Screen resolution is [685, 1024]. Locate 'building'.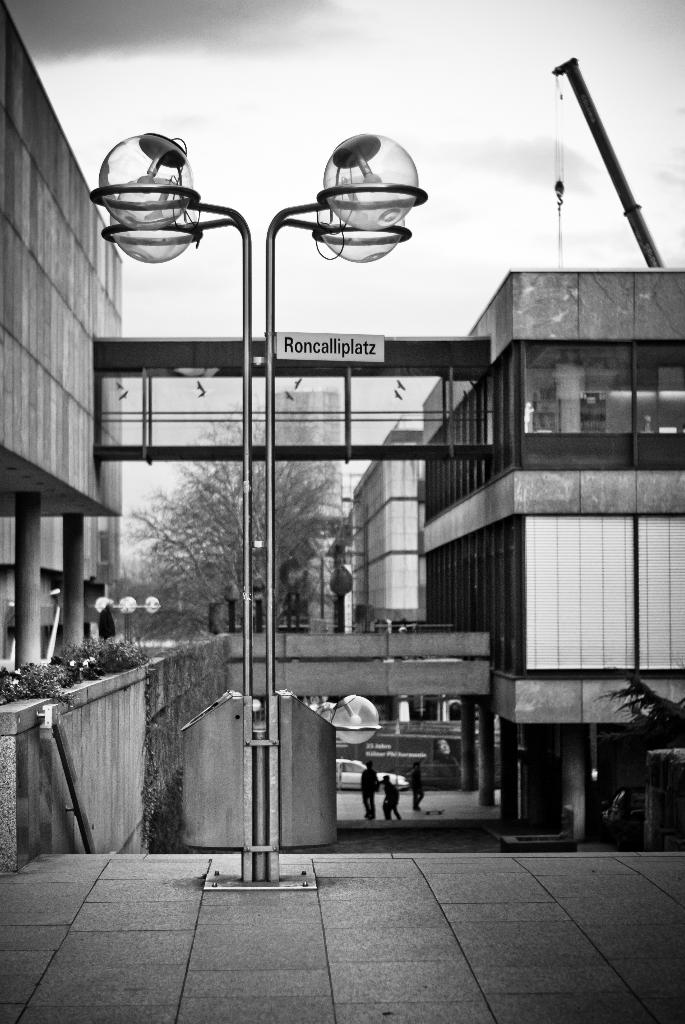
Rect(0, 1, 126, 720).
